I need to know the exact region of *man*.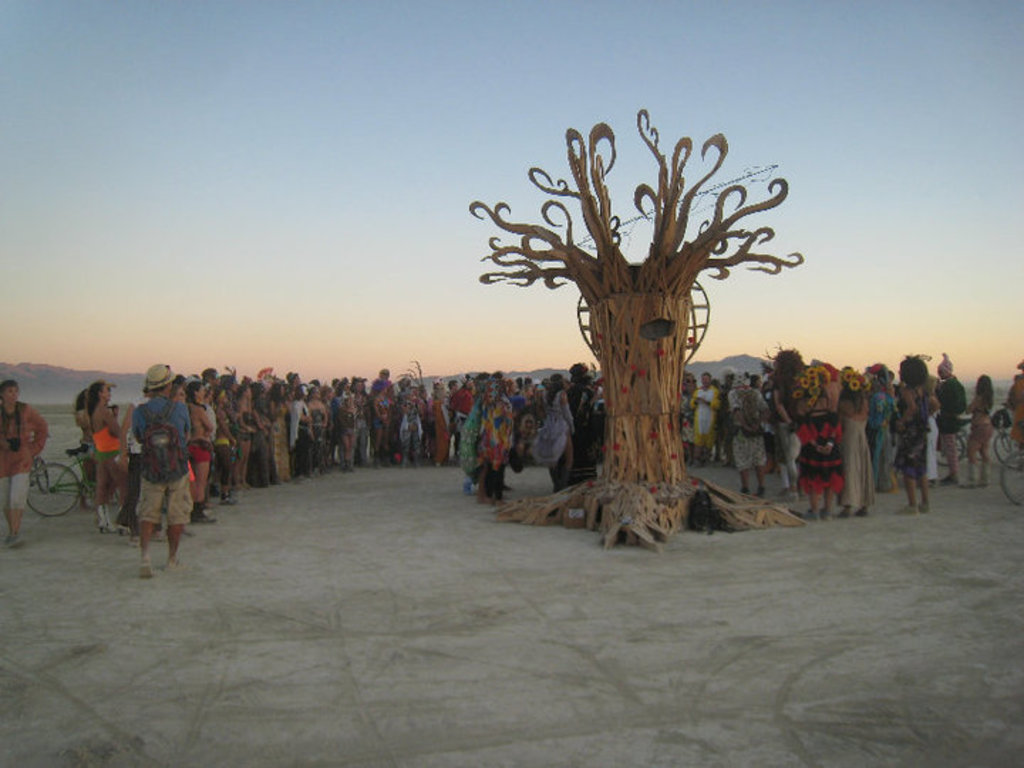
Region: BBox(727, 371, 769, 494).
